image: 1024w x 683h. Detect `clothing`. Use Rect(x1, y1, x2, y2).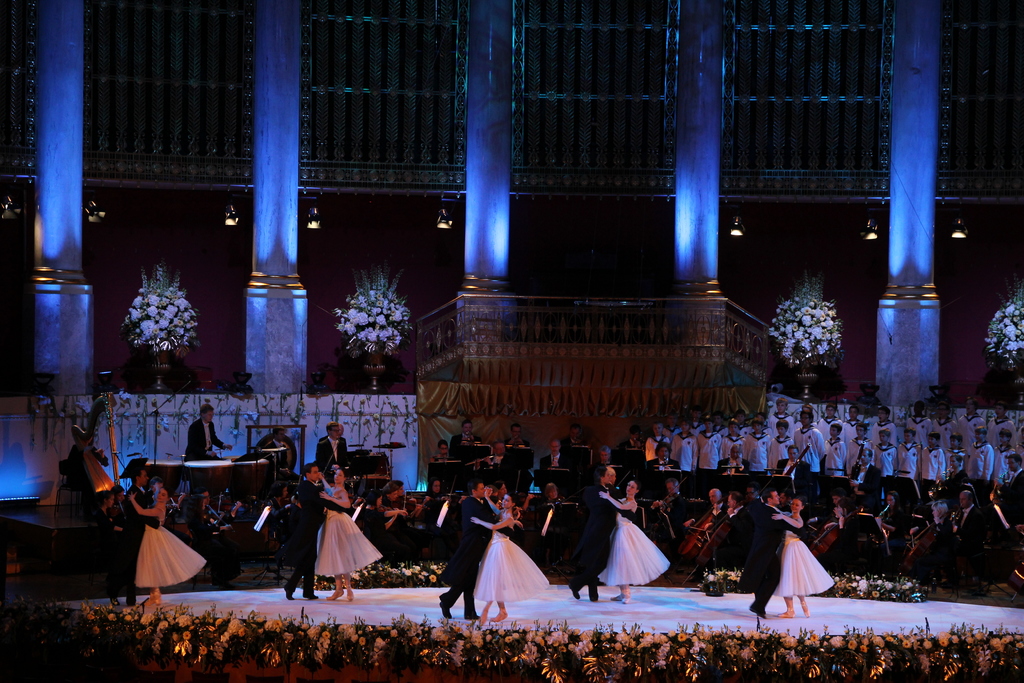
Rect(442, 488, 513, 612).
